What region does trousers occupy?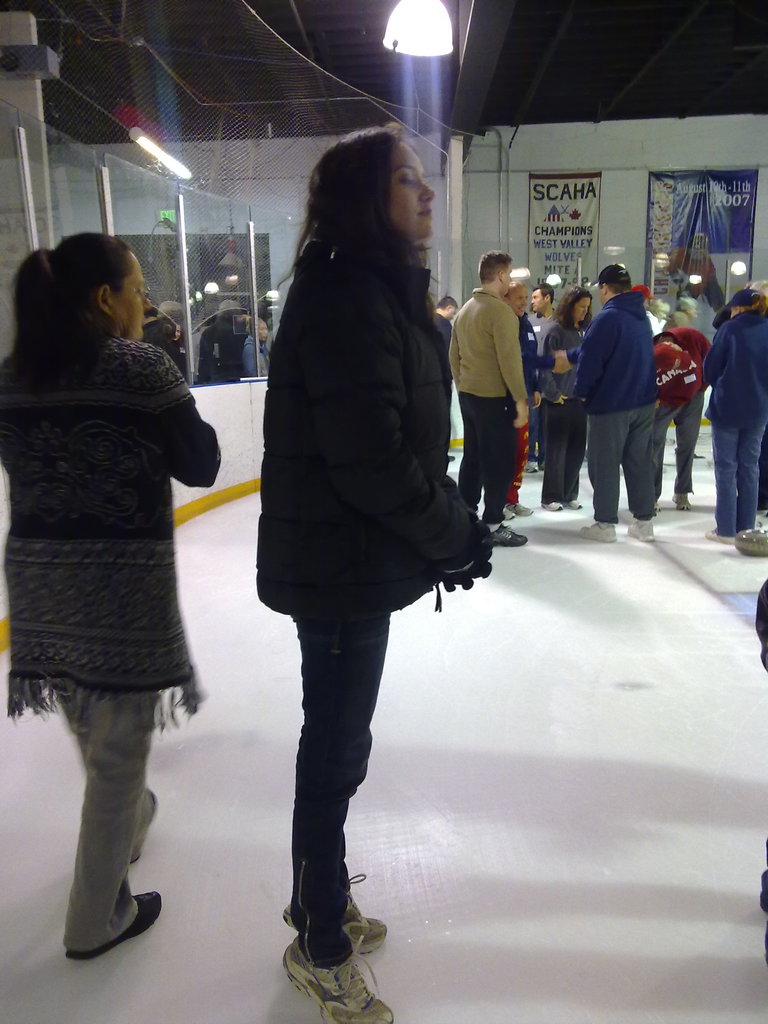
<region>455, 391, 516, 526</region>.
